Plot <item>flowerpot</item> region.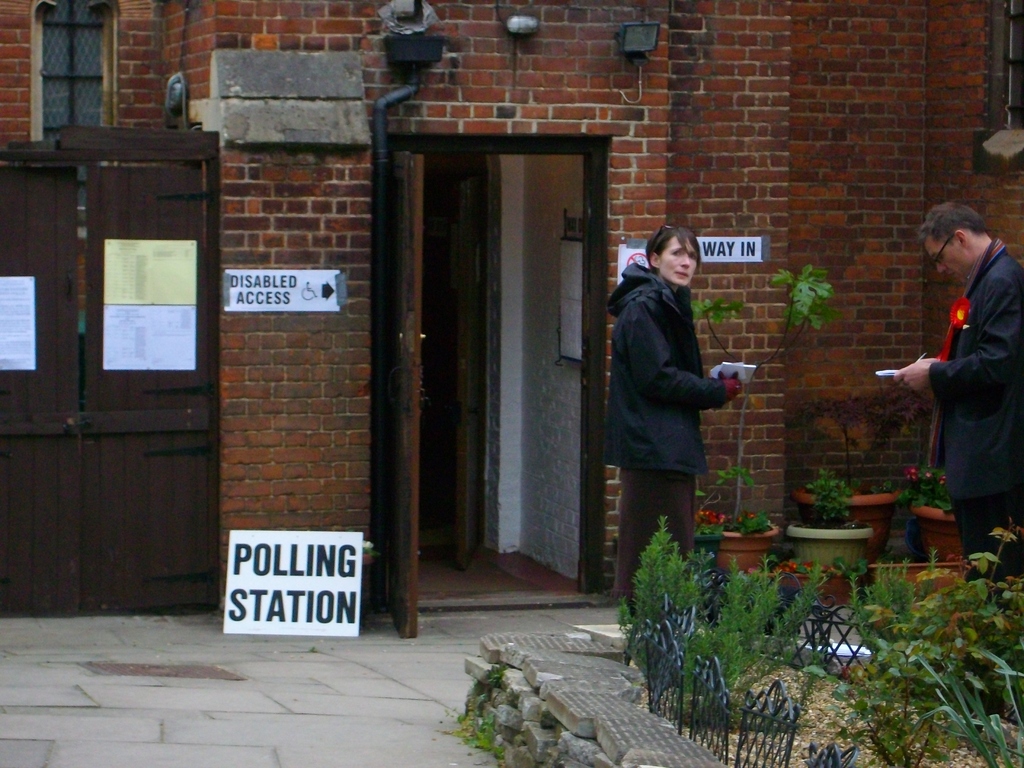
Plotted at x1=870, y1=557, x2=968, y2=605.
